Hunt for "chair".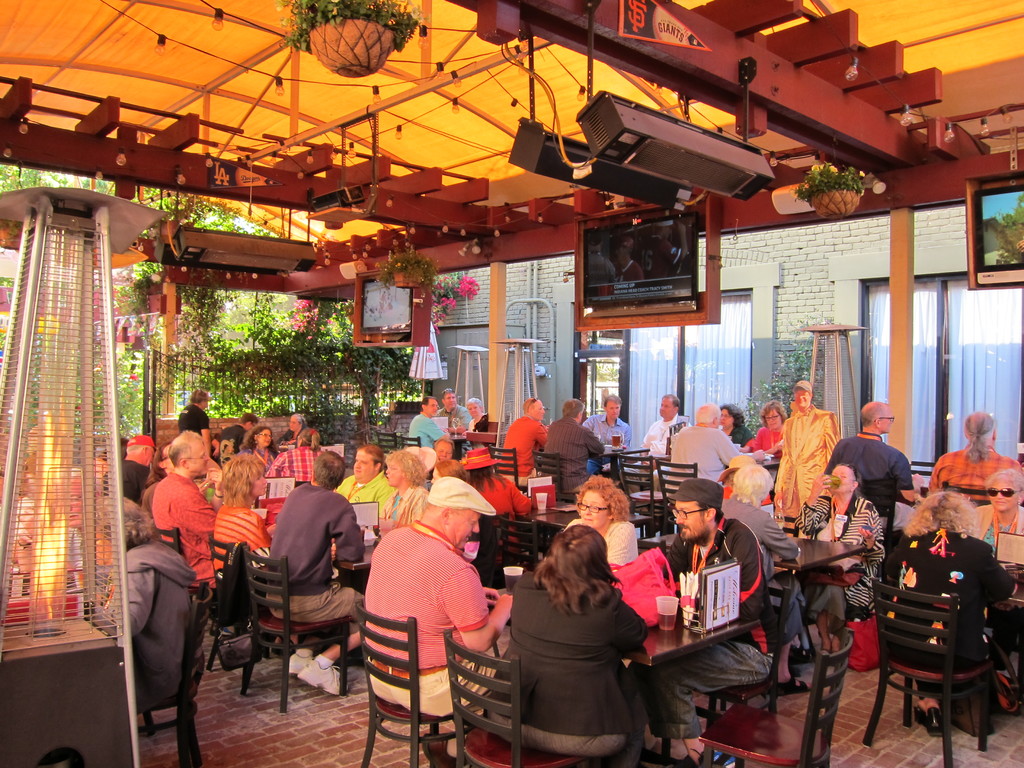
Hunted down at bbox(499, 520, 541, 570).
